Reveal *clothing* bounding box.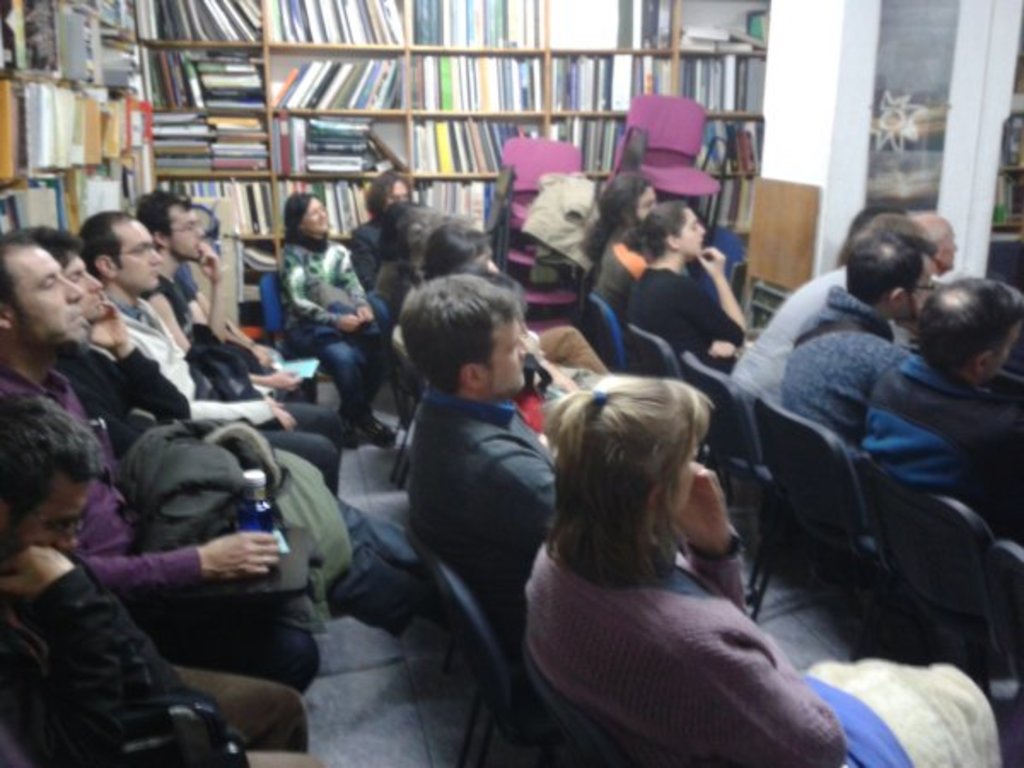
Revealed: 336/224/393/319.
